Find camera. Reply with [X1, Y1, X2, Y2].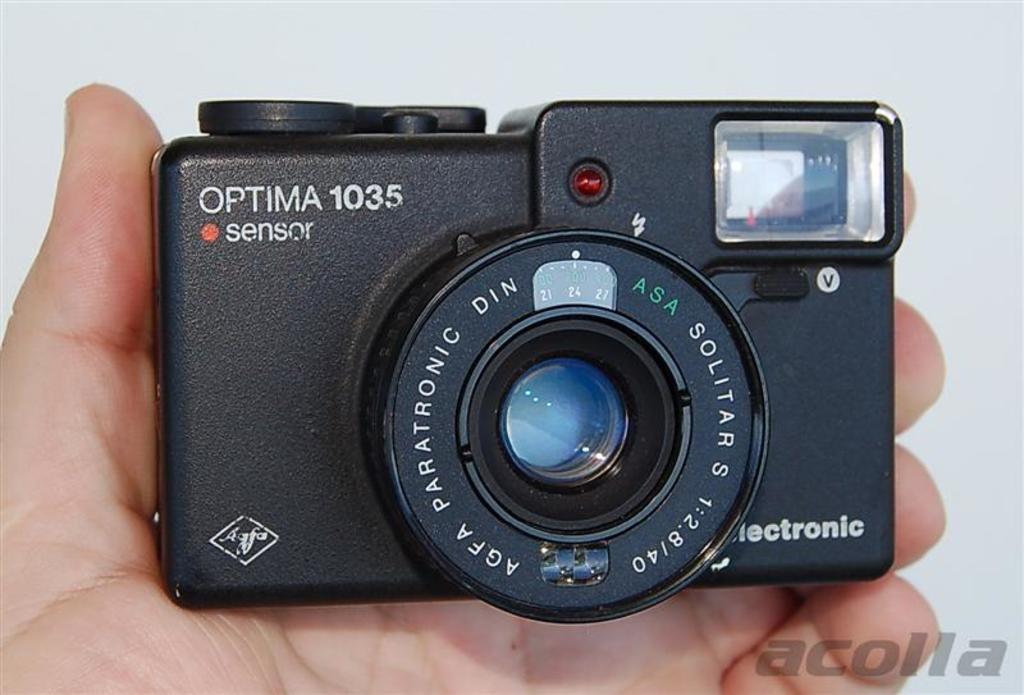
[157, 99, 905, 609].
